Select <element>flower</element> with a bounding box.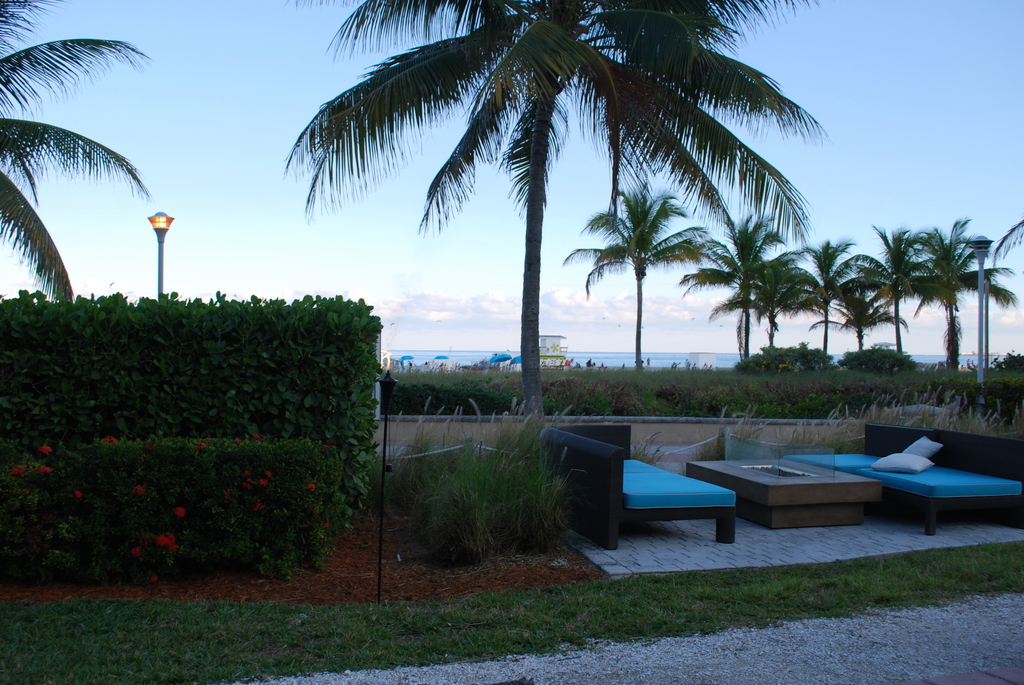
box(104, 436, 119, 443).
